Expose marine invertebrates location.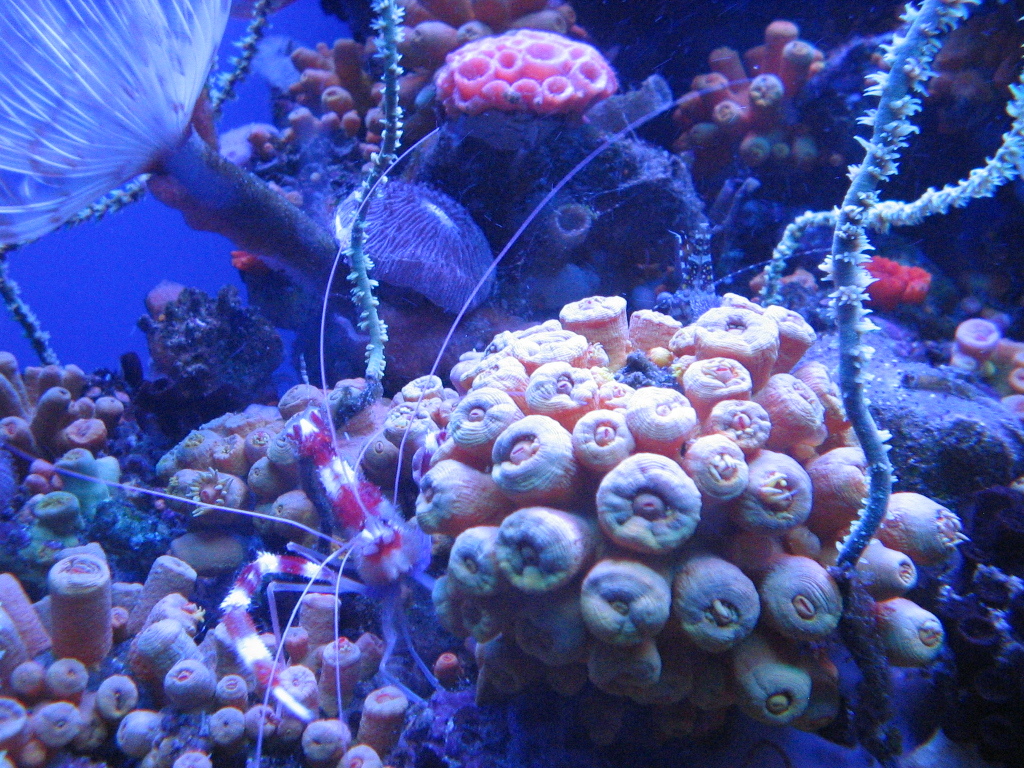
Exposed at select_region(758, 21, 796, 79).
